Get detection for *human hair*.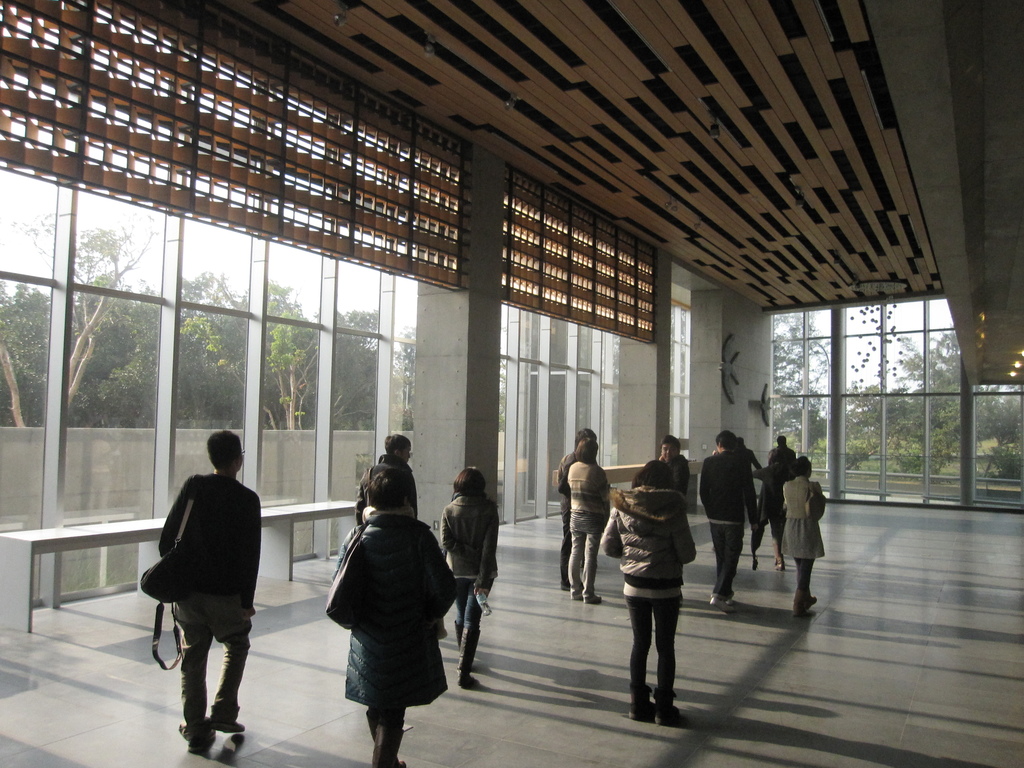
Detection: 739/435/743/444.
